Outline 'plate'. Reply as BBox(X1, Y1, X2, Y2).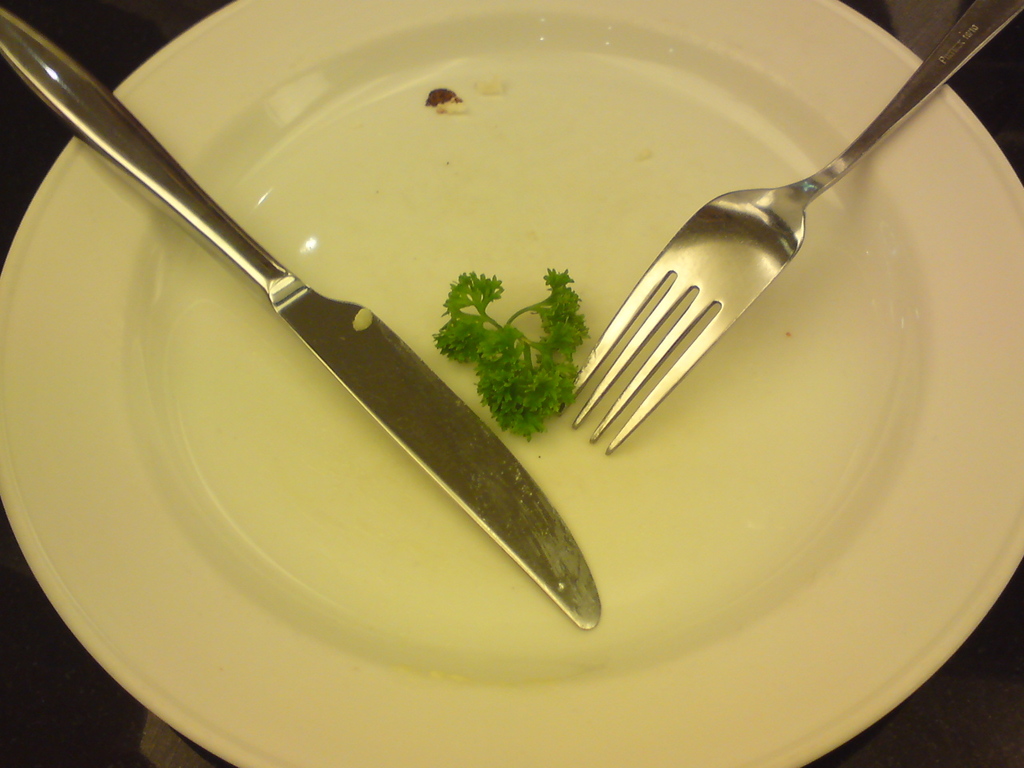
BBox(0, 0, 1023, 767).
